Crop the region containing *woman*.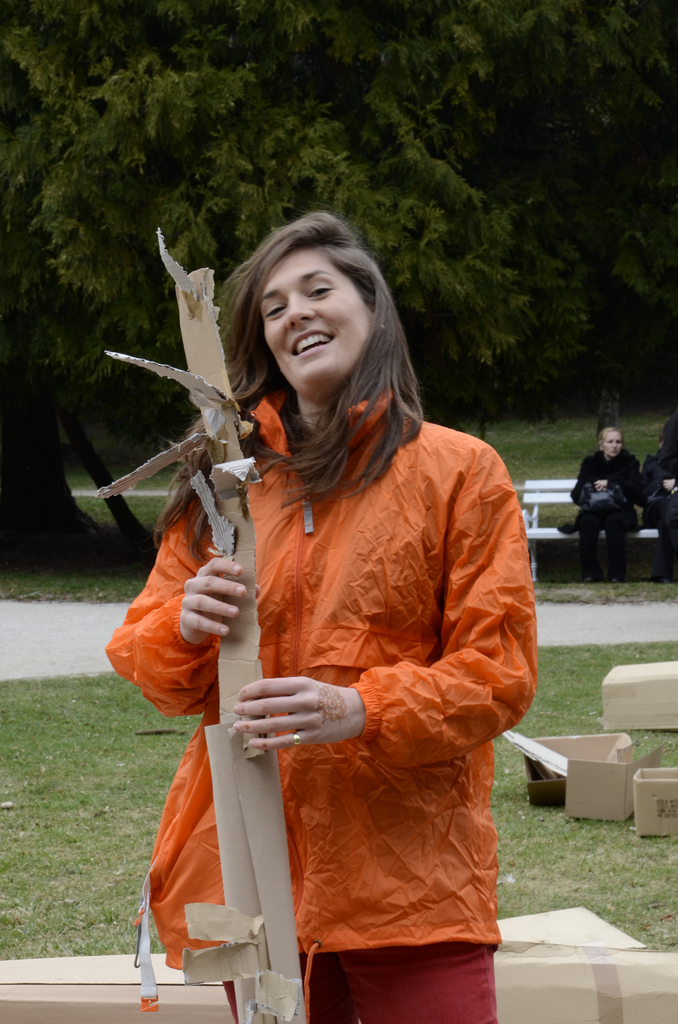
Crop region: region(134, 216, 538, 1007).
